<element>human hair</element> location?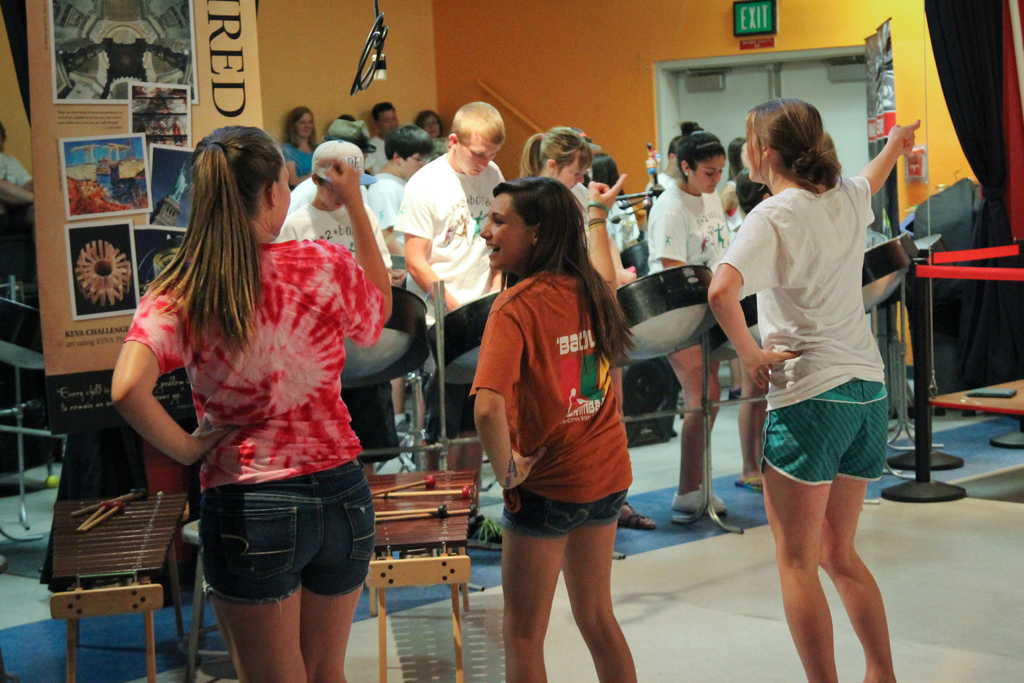
crop(145, 117, 282, 344)
